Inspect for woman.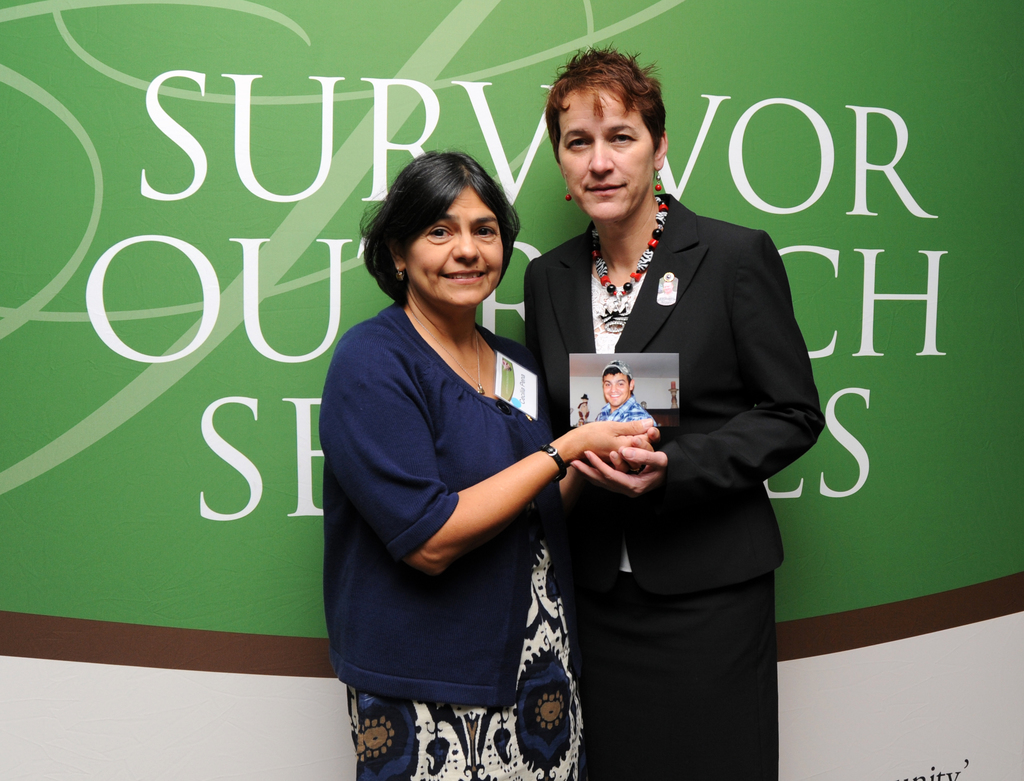
Inspection: region(330, 125, 596, 780).
